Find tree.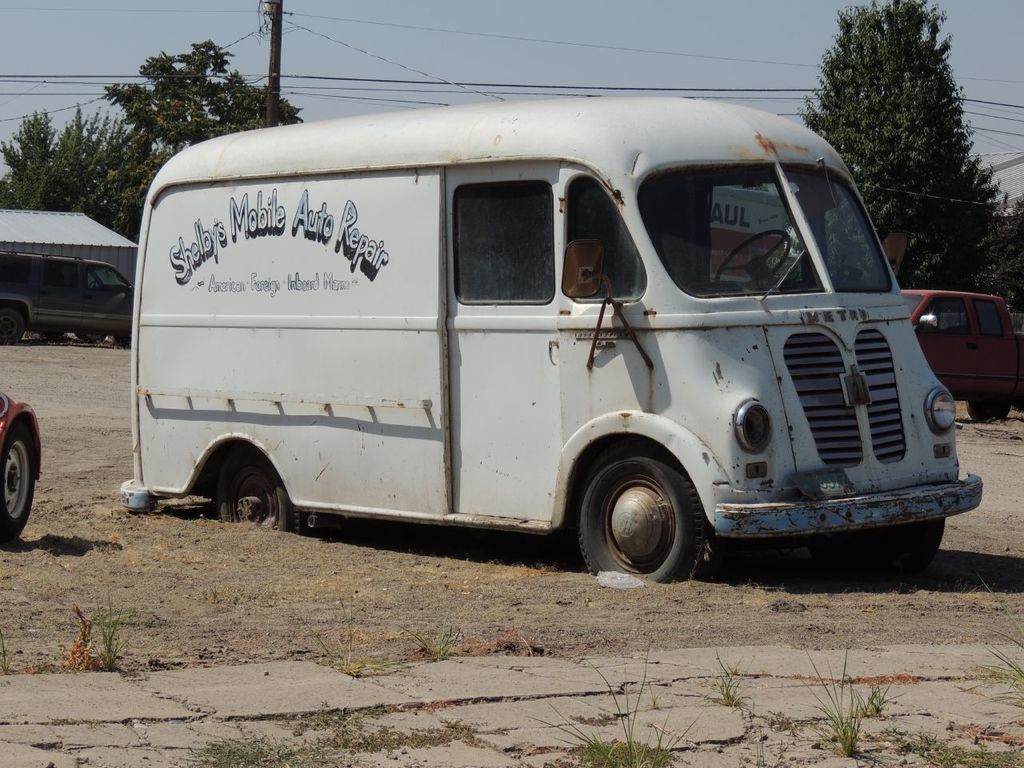
(left=0, top=99, right=184, bottom=239).
